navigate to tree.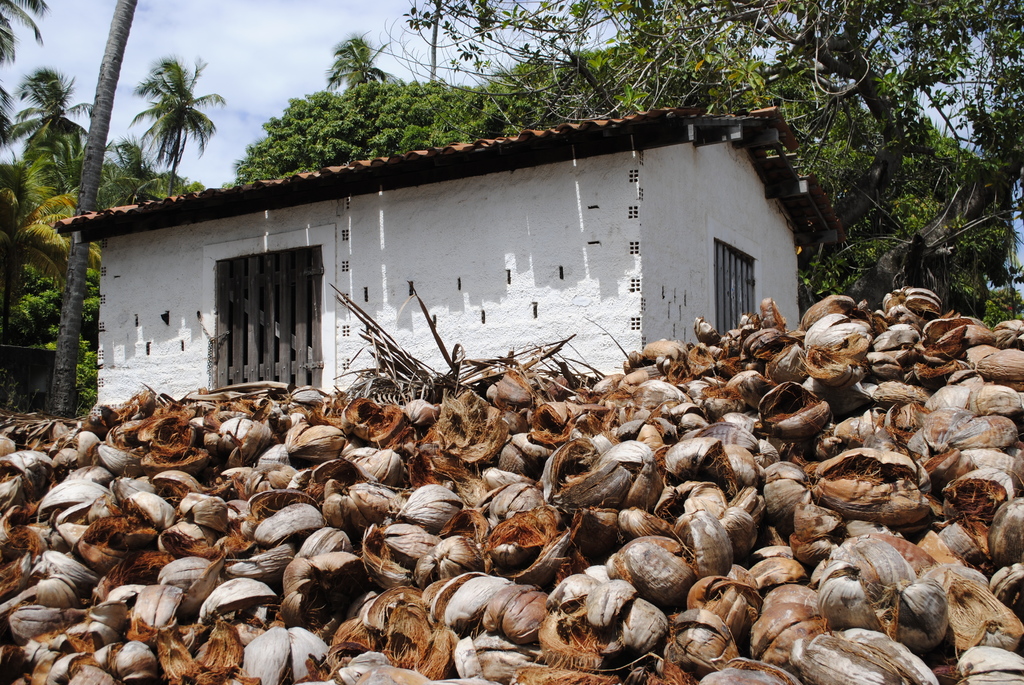
Navigation target: x1=6 y1=59 x2=92 y2=180.
